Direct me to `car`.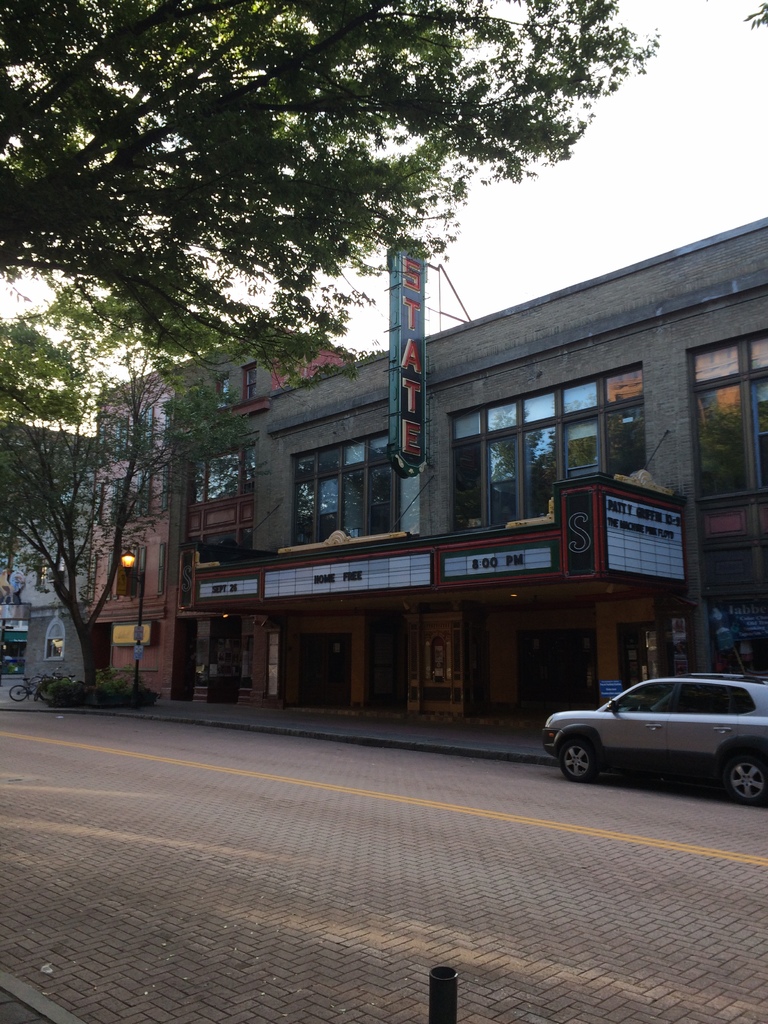
Direction: (542, 666, 767, 813).
